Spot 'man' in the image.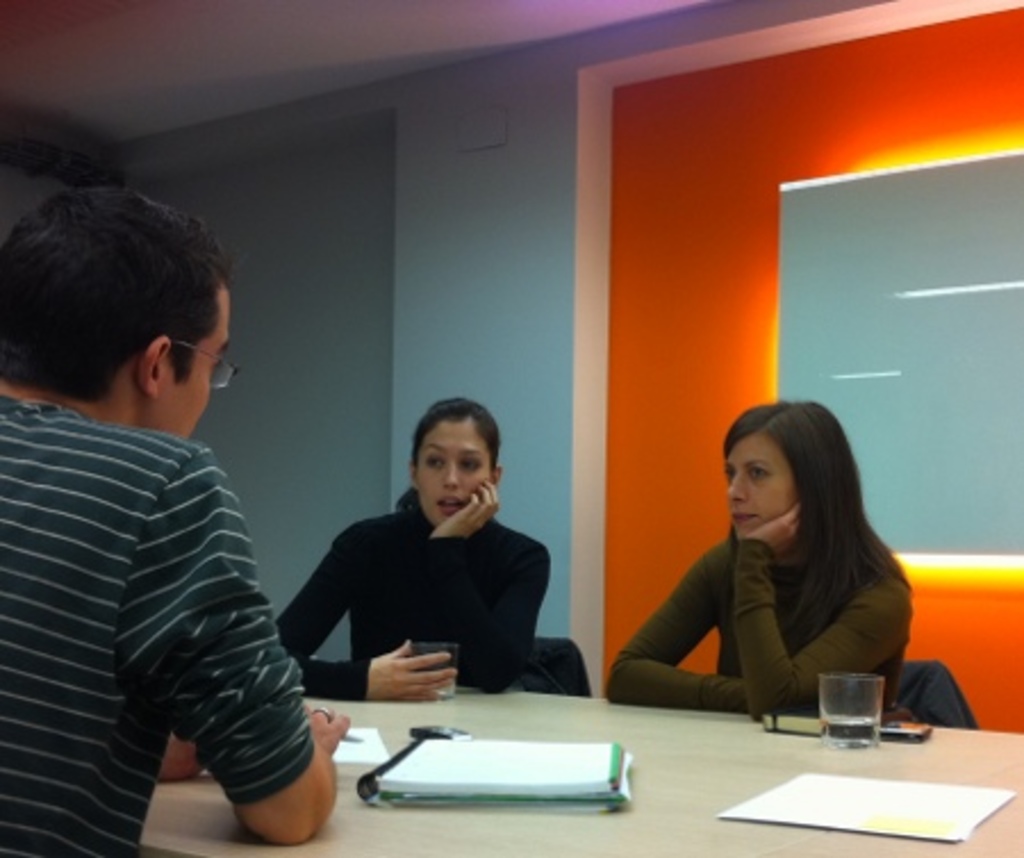
'man' found at <box>2,178,325,853</box>.
